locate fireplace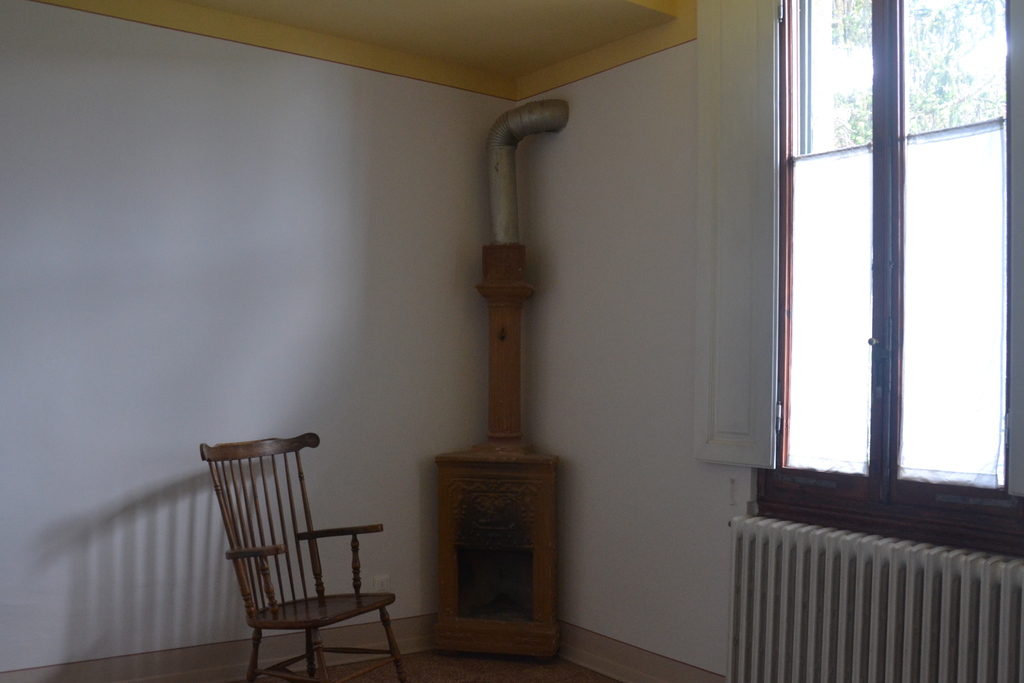
458, 548, 532, 620
